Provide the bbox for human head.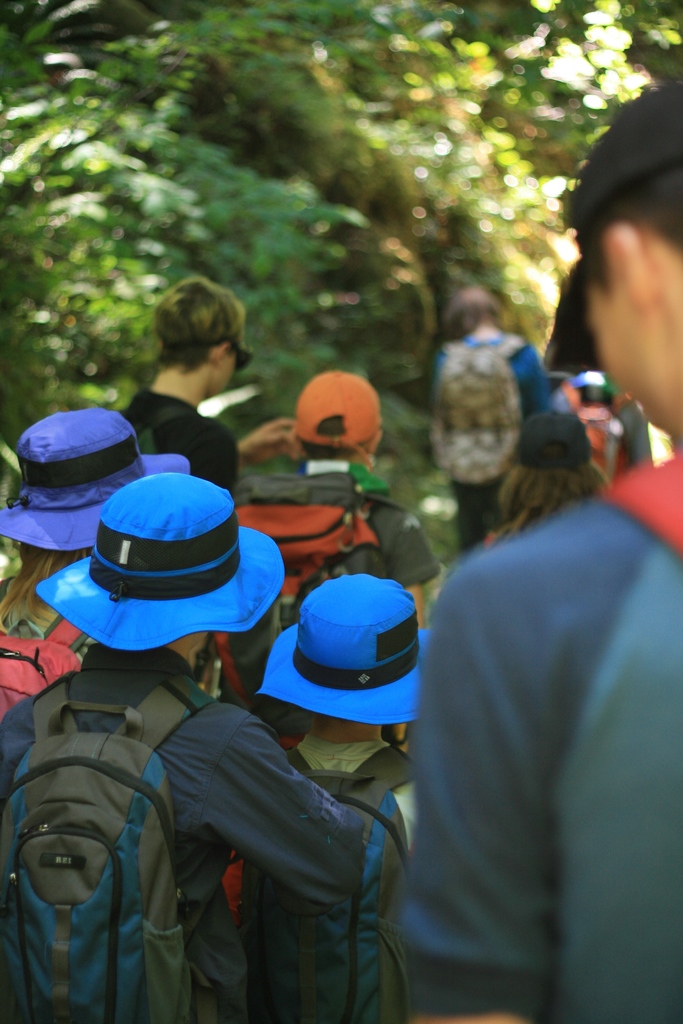
detection(577, 77, 682, 449).
